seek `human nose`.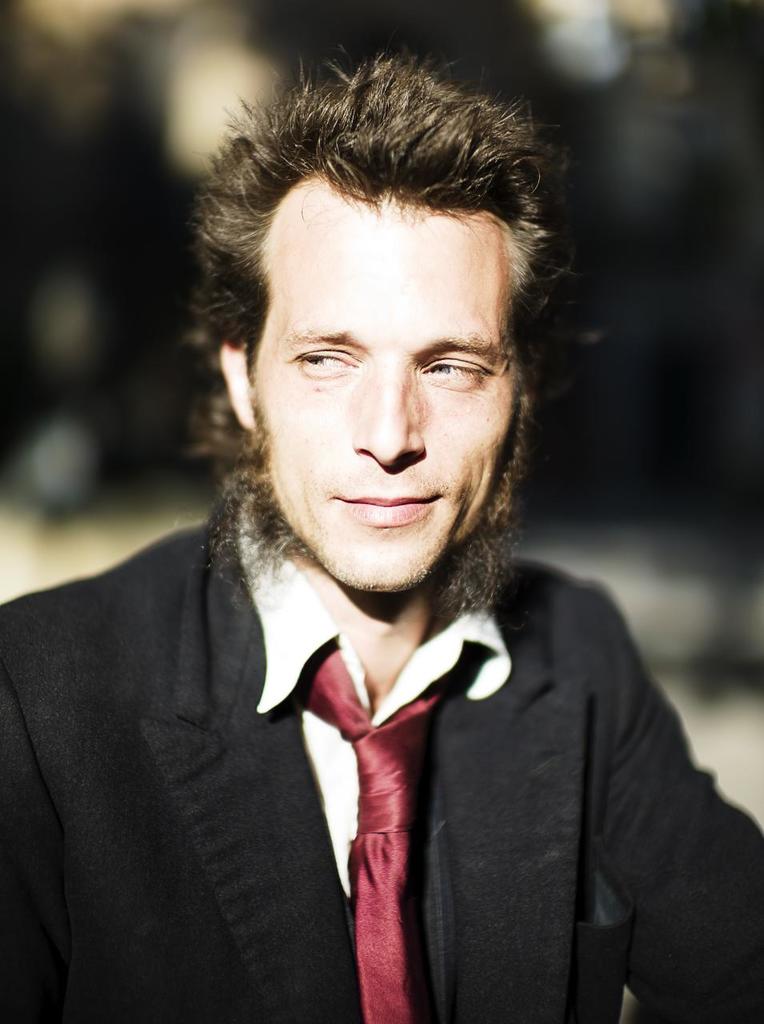
<region>350, 360, 427, 469</region>.
